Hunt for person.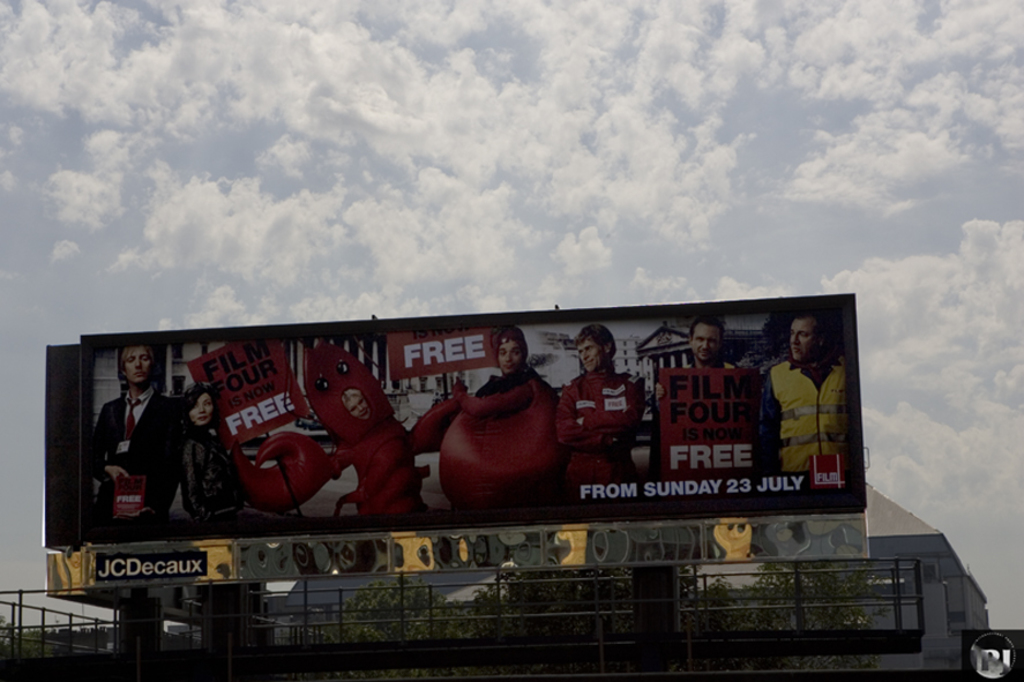
Hunted down at pyautogui.locateOnScreen(454, 323, 538, 419).
